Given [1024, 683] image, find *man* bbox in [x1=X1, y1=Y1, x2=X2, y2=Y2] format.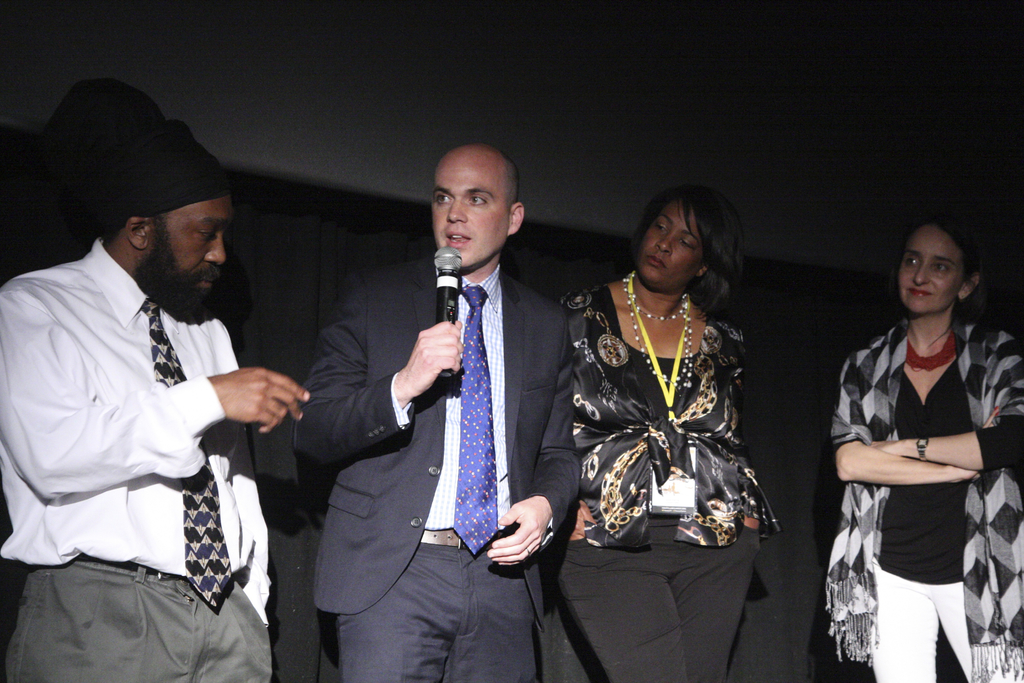
[x1=15, y1=98, x2=301, y2=680].
